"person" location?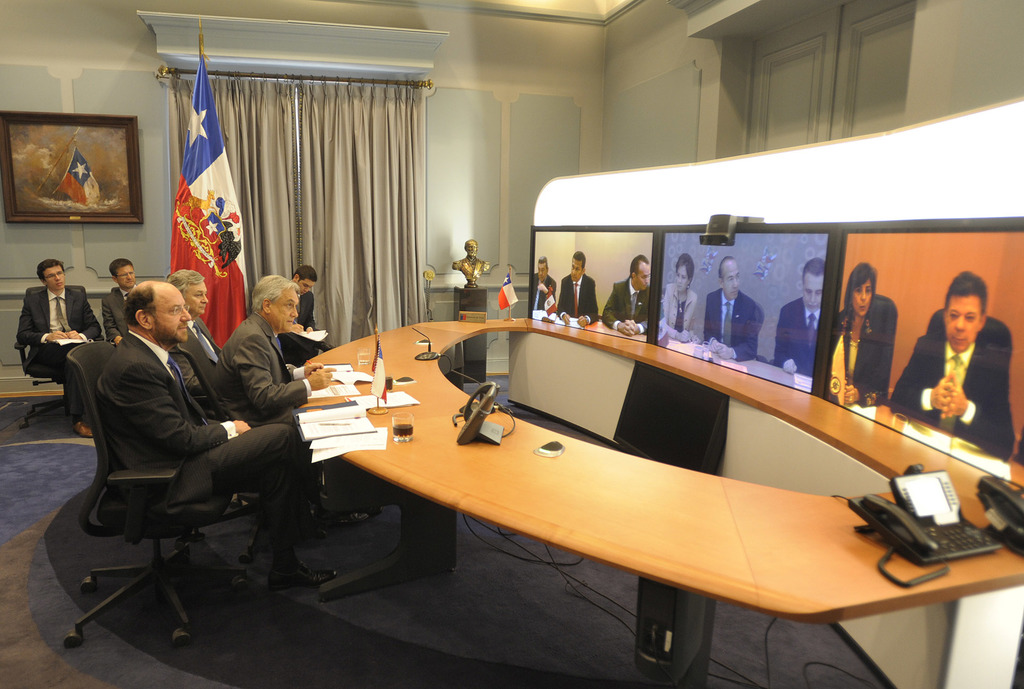
region(456, 235, 490, 280)
